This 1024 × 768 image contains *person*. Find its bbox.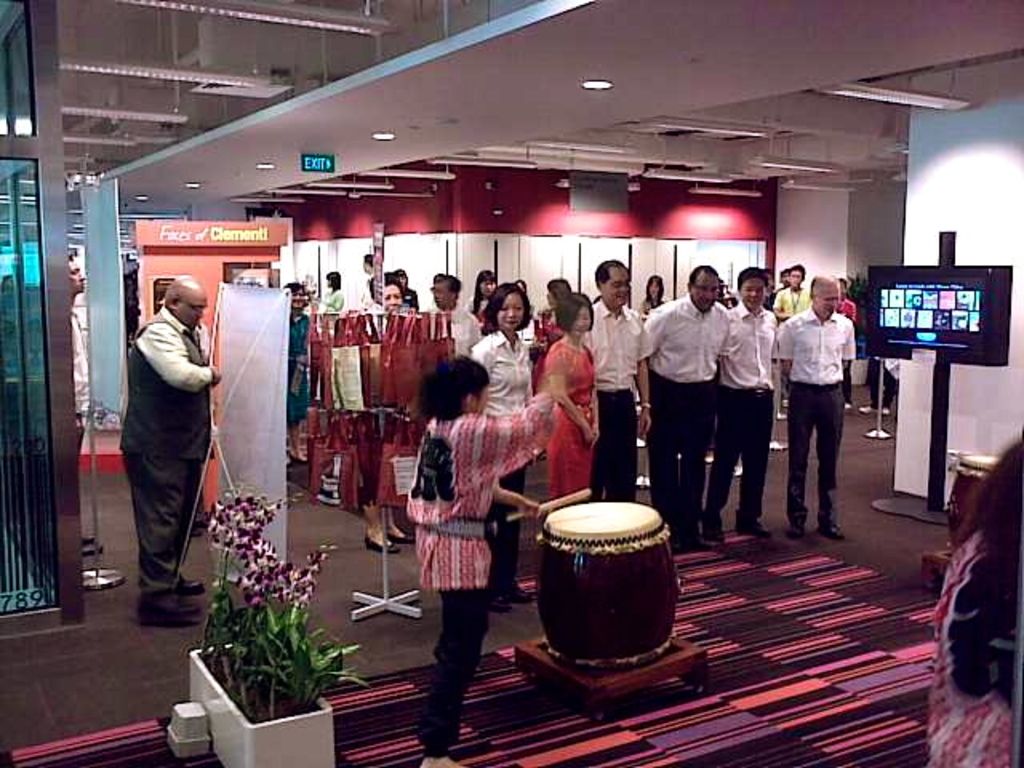
x1=398 y1=354 x2=565 y2=766.
